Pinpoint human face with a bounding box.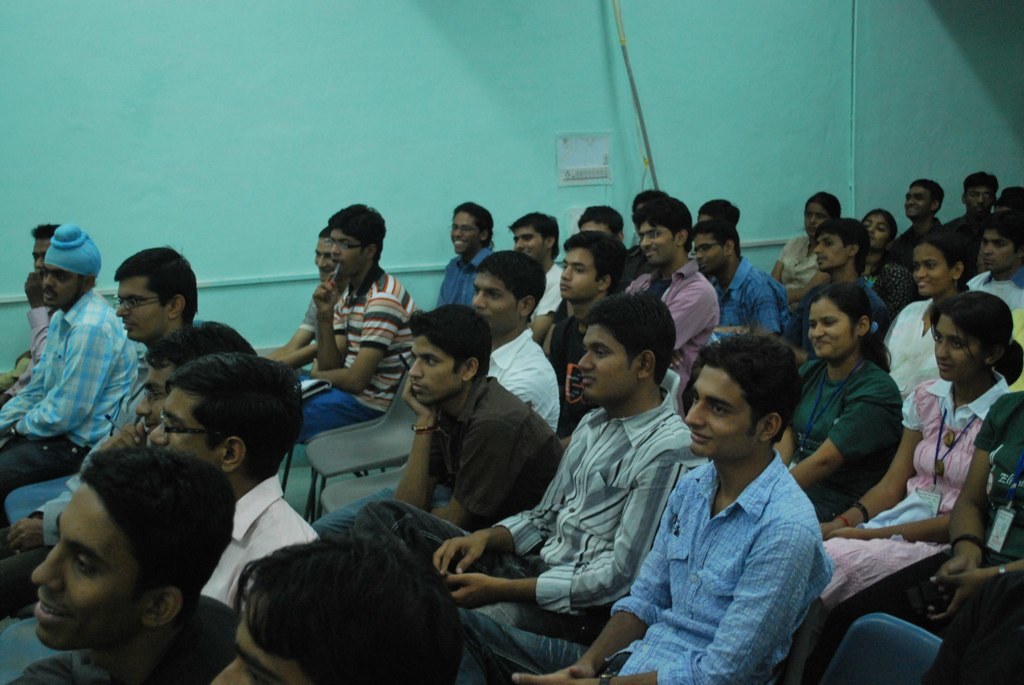
{"left": 865, "top": 210, "right": 892, "bottom": 246}.
